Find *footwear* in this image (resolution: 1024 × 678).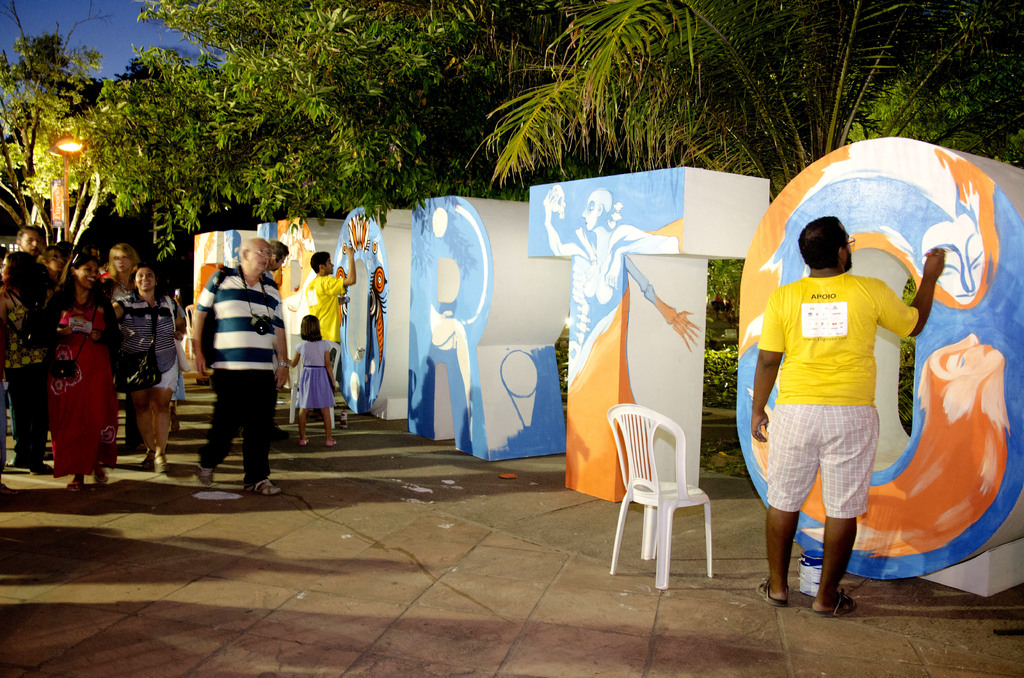
(815, 591, 854, 617).
